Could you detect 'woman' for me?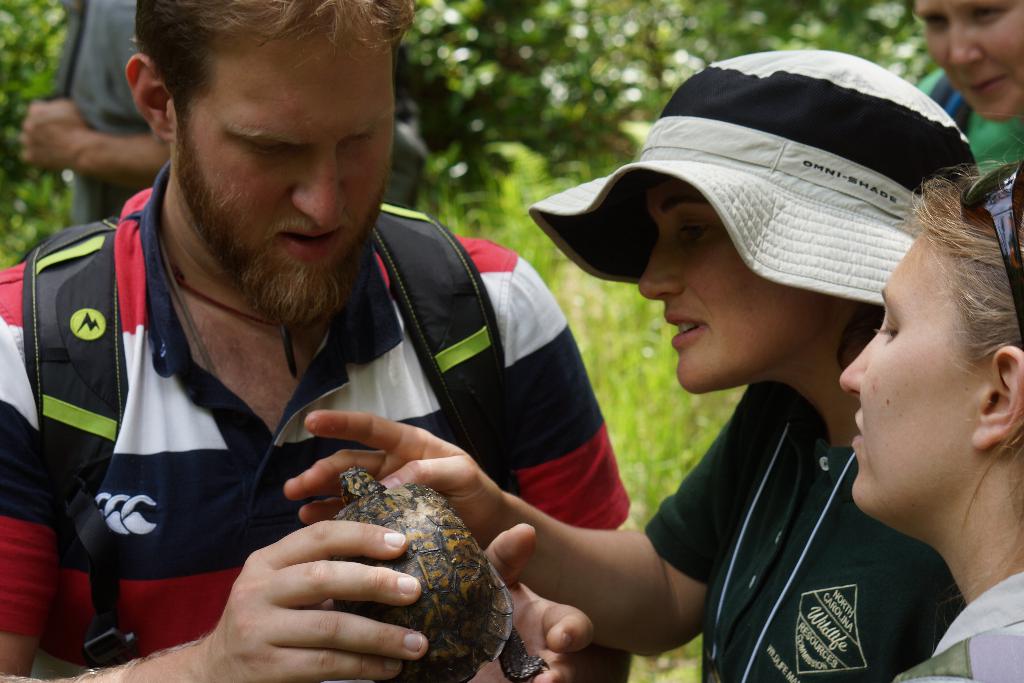
Detection result: Rect(468, 81, 1007, 682).
